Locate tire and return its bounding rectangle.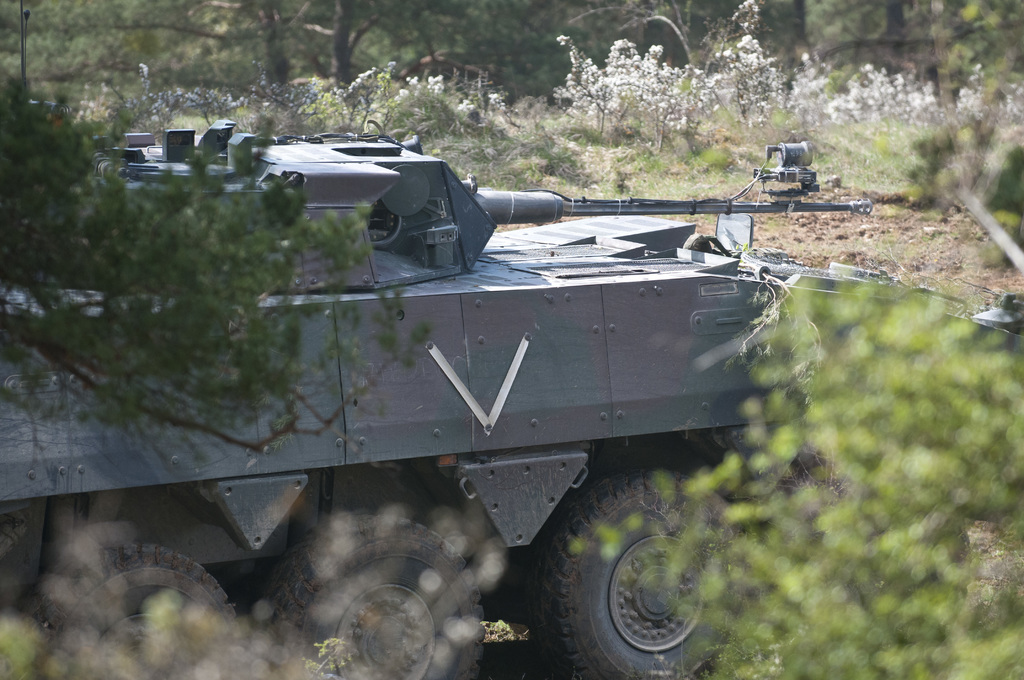
(left=263, top=514, right=484, bottom=679).
